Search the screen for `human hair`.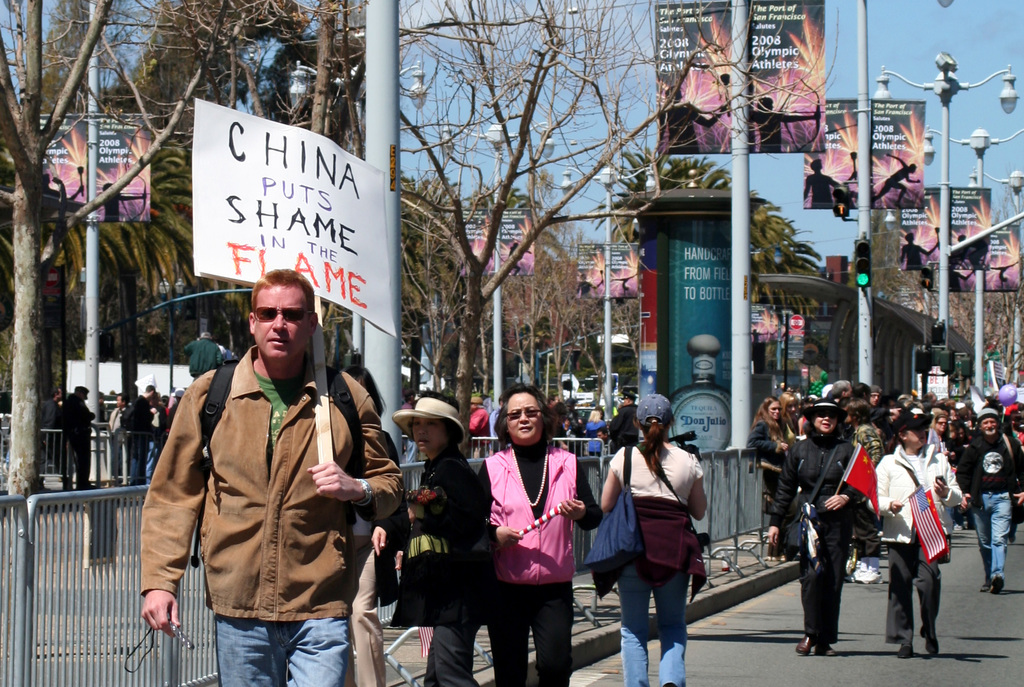
Found at <box>957,407,970,416</box>.
